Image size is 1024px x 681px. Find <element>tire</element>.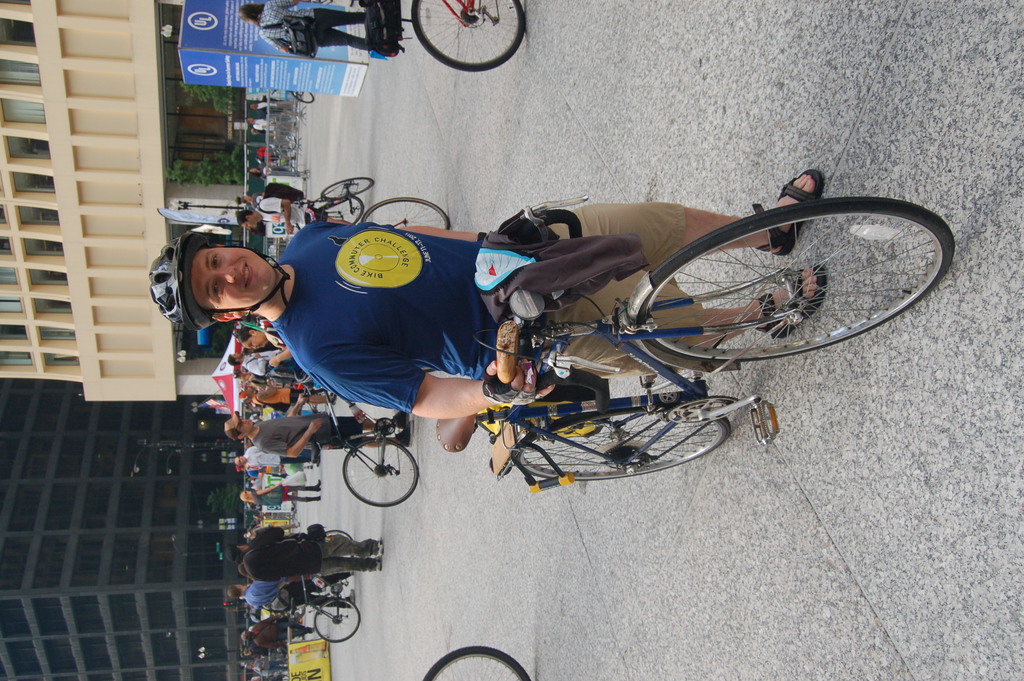
x1=422, y1=646, x2=530, y2=680.
